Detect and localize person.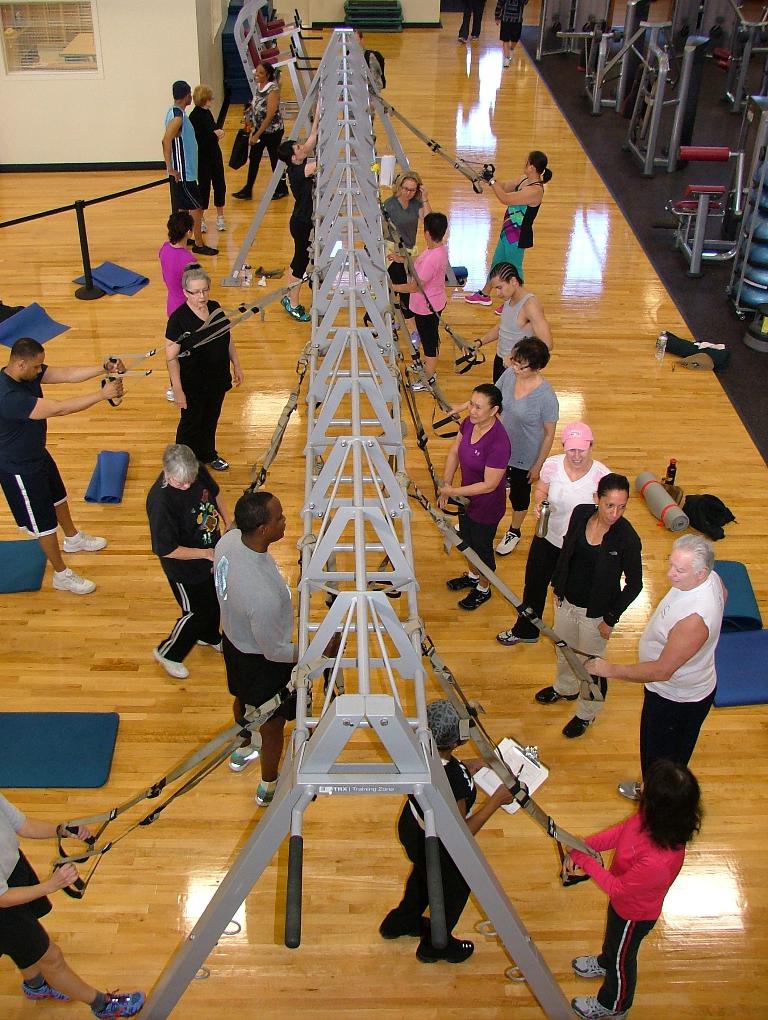
Localized at <box>375,696,525,961</box>.
